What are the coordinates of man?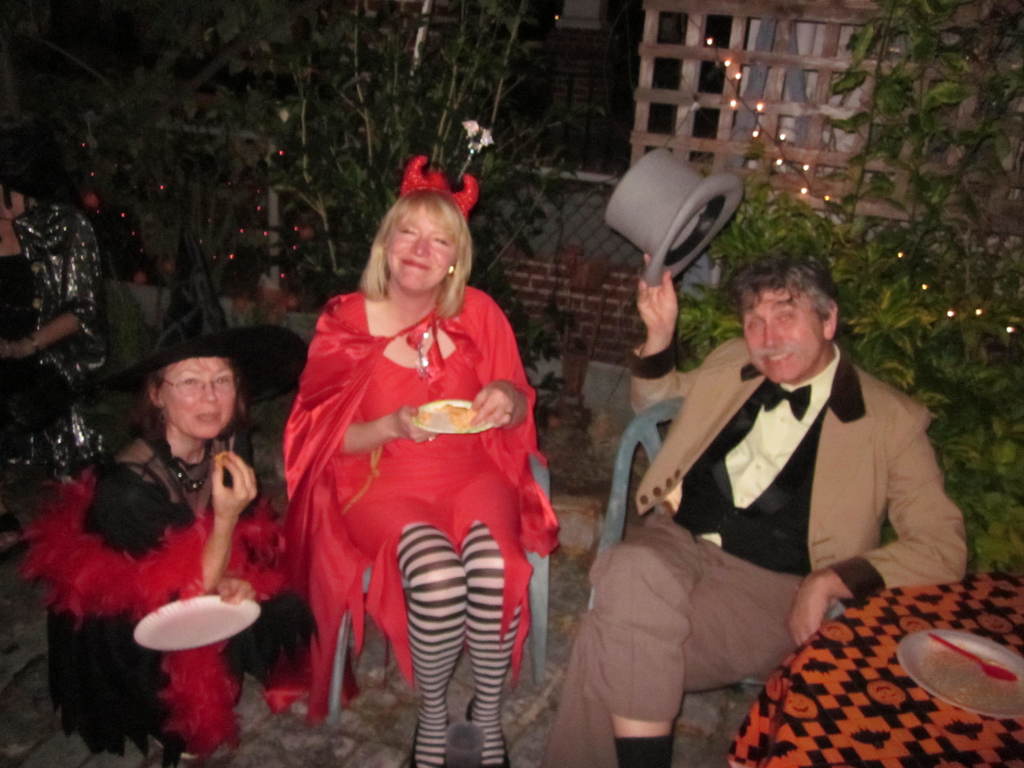
[543, 247, 964, 767].
